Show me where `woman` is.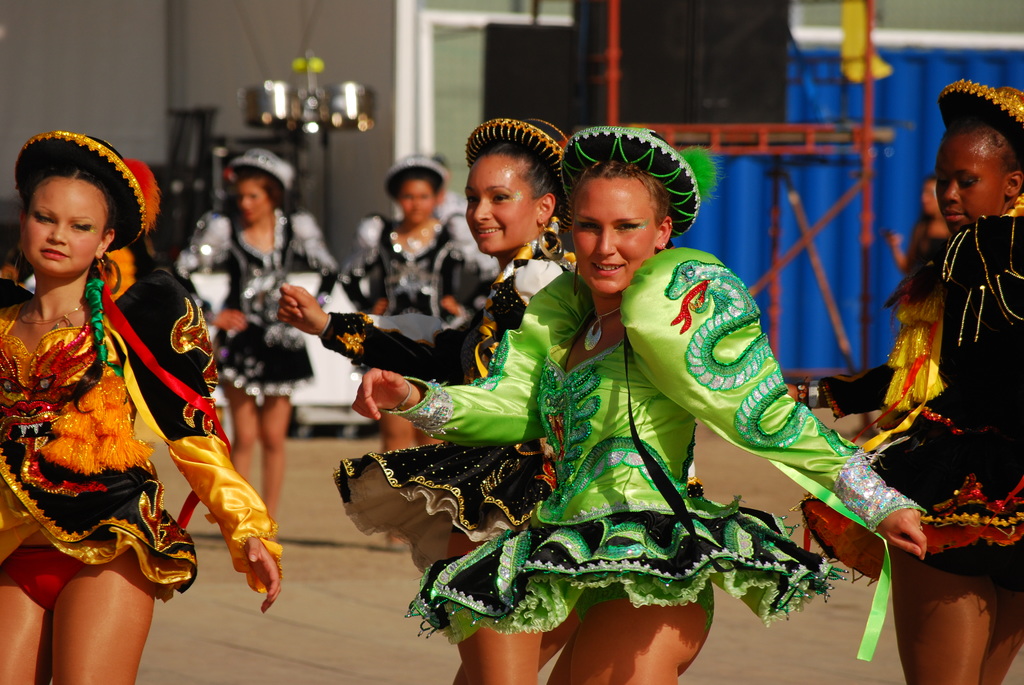
`woman` is at BBox(351, 122, 927, 684).
